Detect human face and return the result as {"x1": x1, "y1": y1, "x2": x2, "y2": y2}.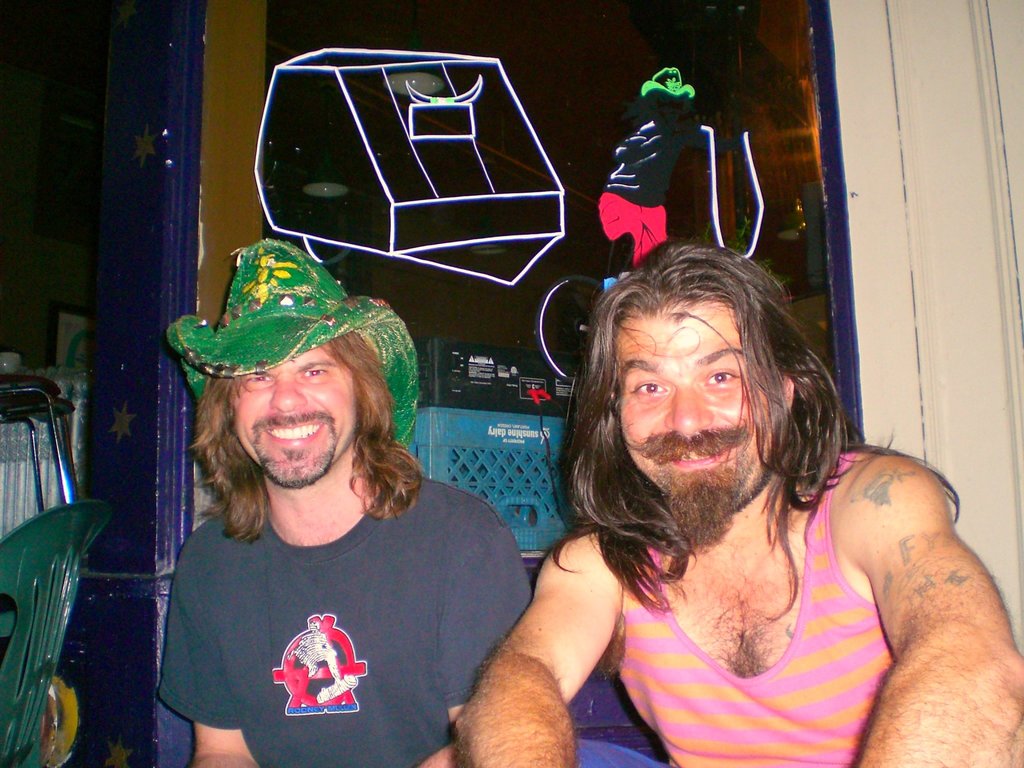
{"x1": 617, "y1": 302, "x2": 769, "y2": 519}.
